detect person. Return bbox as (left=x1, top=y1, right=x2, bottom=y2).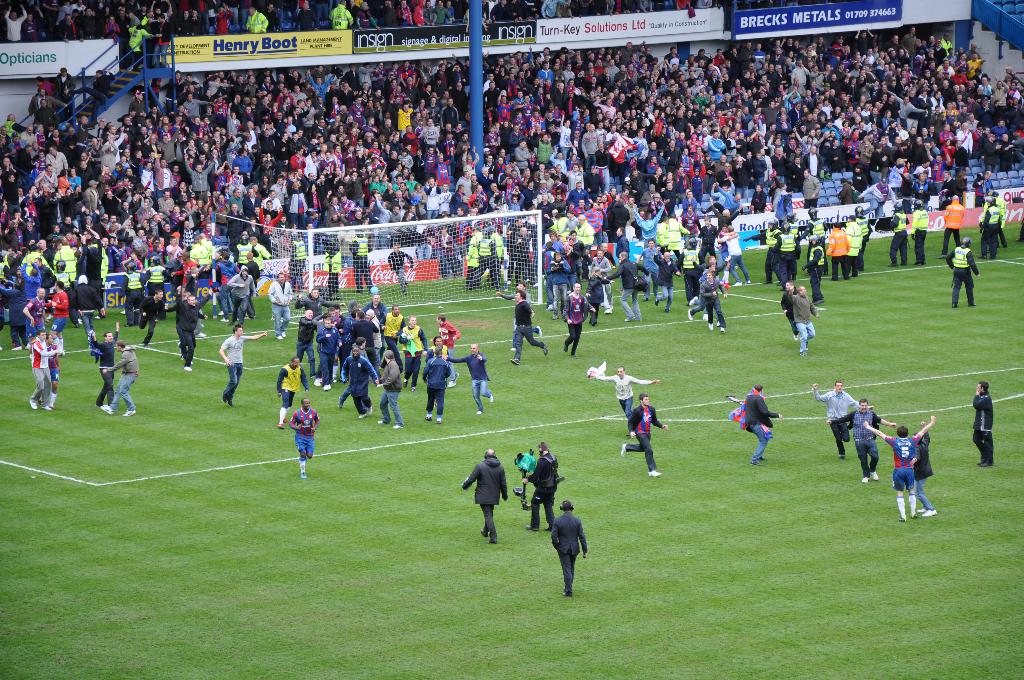
(left=972, top=382, right=991, bottom=467).
